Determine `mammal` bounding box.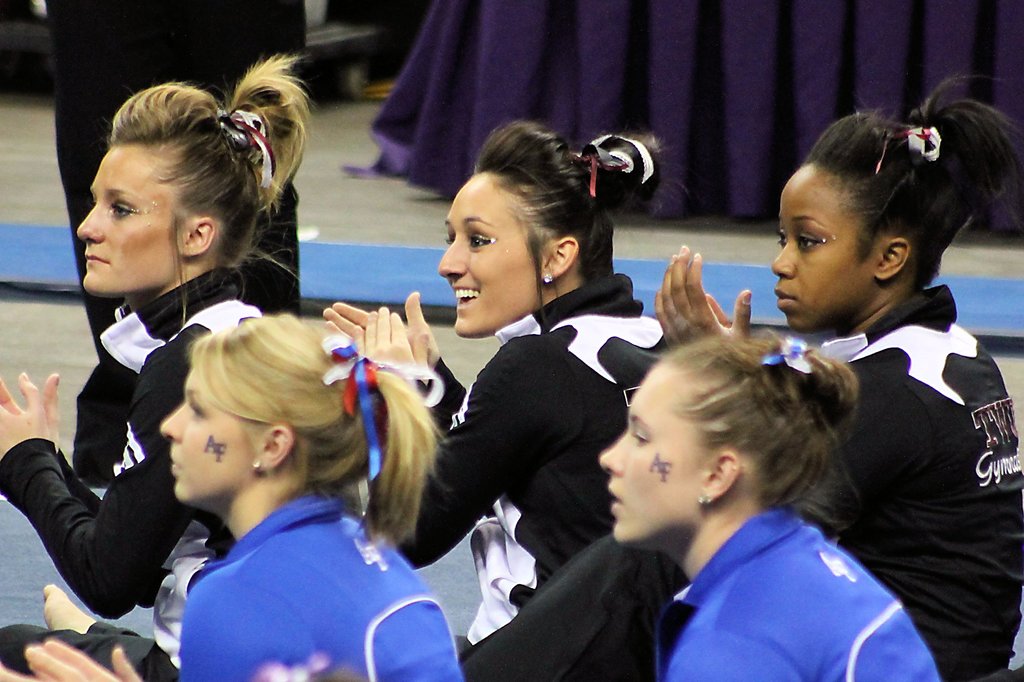
Determined: 48 0 310 336.
